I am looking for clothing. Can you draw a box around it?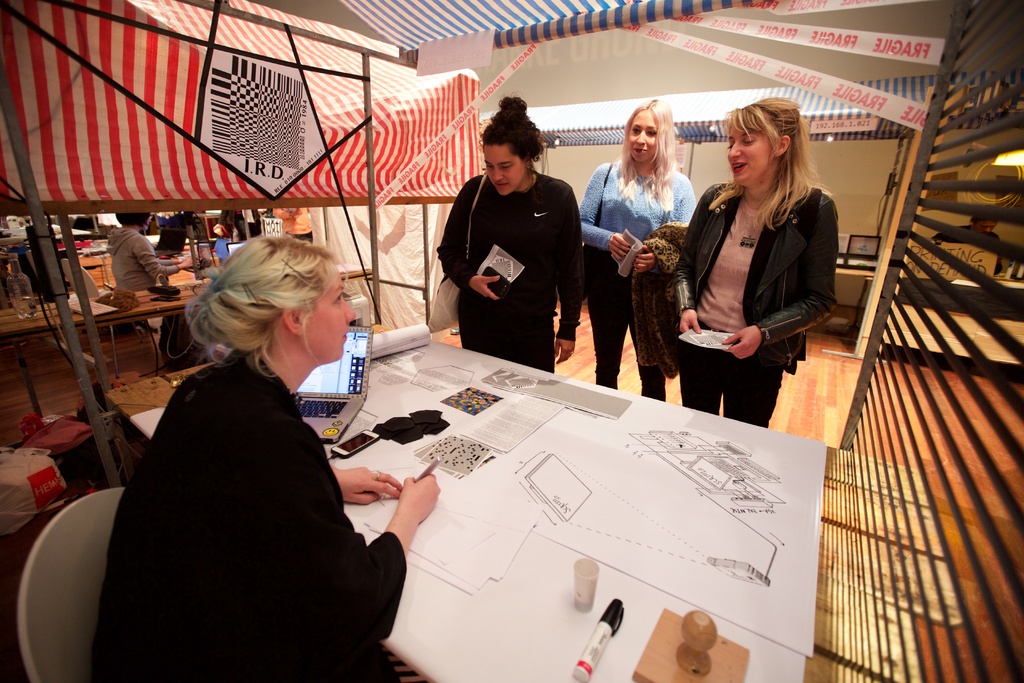
Sure, the bounding box is bbox(559, 161, 712, 404).
